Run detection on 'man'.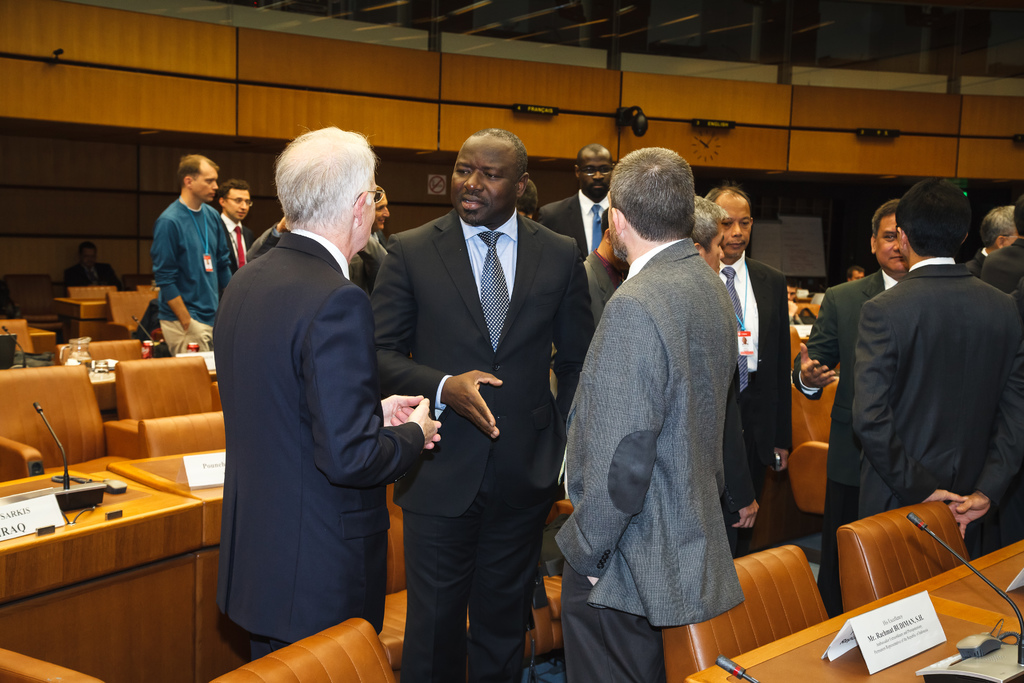
Result: Rect(212, 128, 444, 666).
